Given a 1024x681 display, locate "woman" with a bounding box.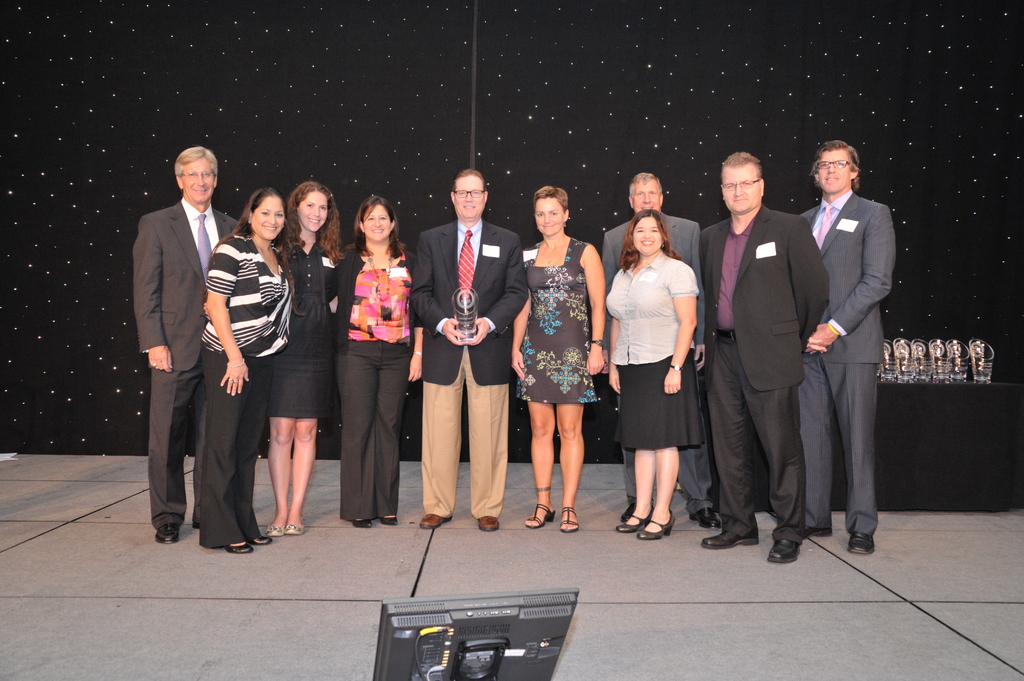
Located: select_region(602, 207, 702, 541).
